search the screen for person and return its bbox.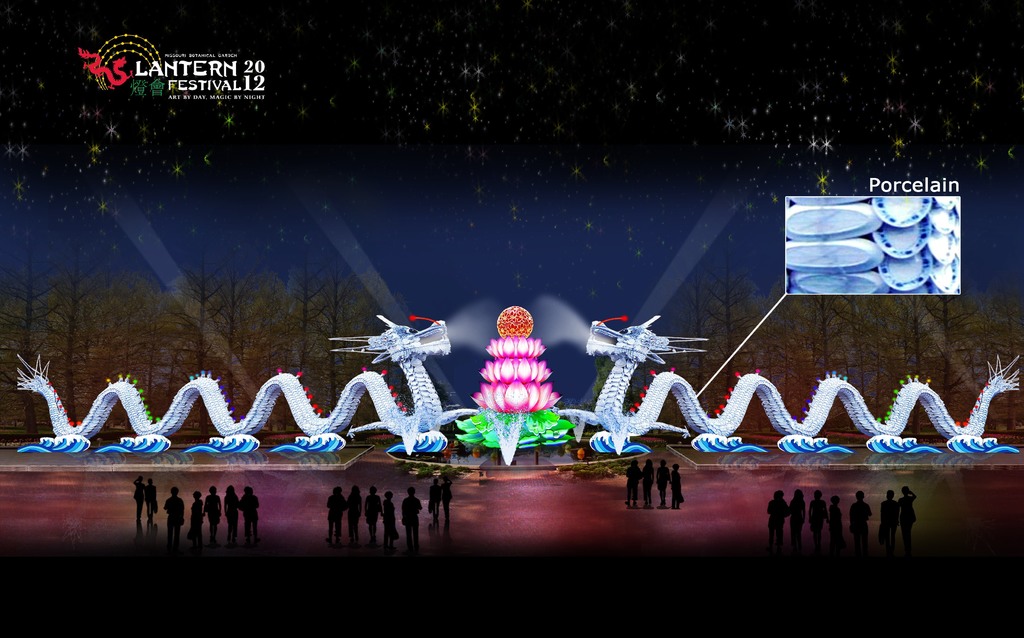
Found: (640,461,655,509).
